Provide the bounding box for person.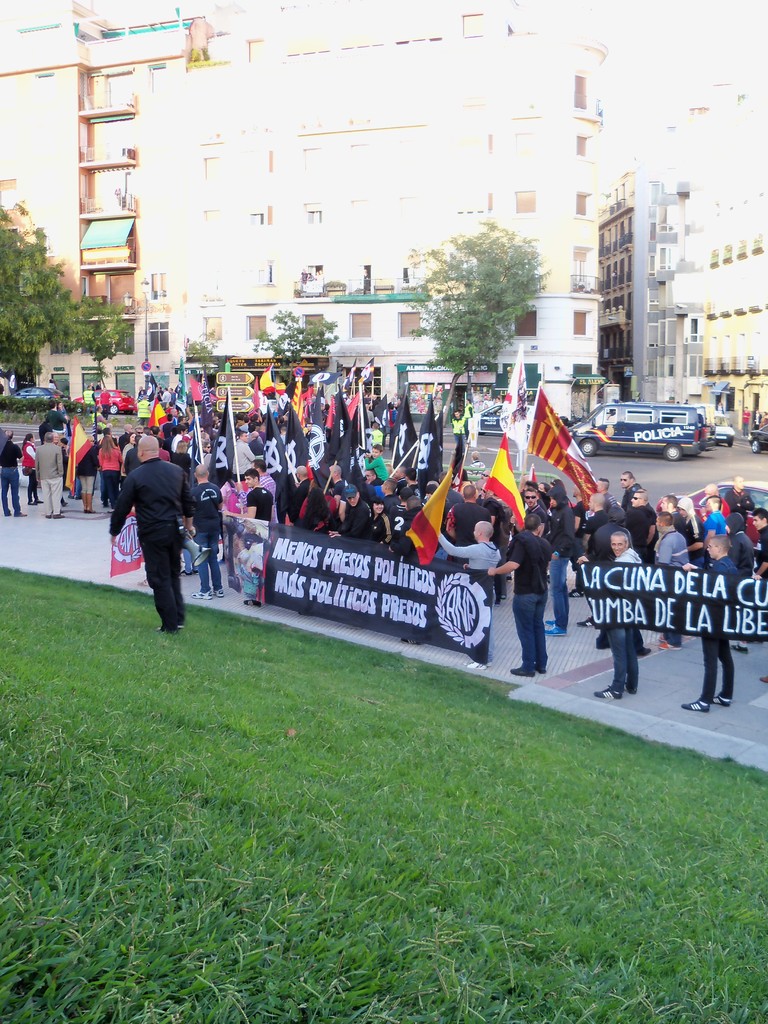
BBox(463, 450, 489, 478).
